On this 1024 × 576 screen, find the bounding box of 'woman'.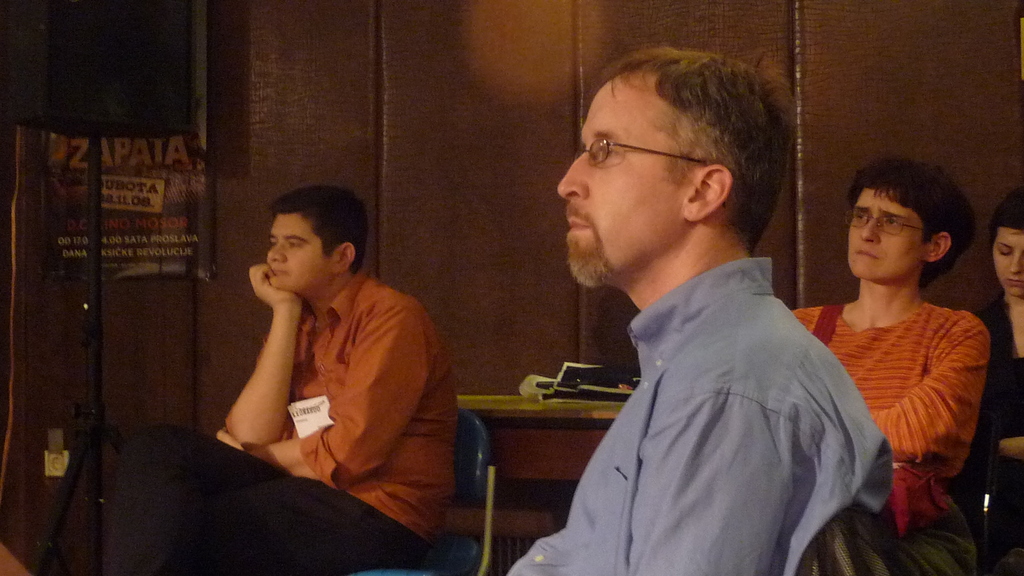
Bounding box: x1=960, y1=180, x2=1022, y2=575.
